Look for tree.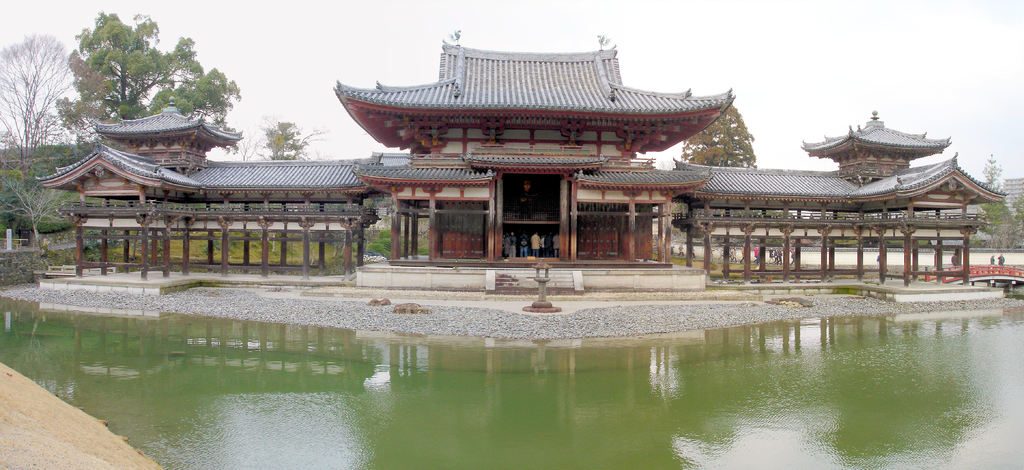
Found: 676/102/758/170.
